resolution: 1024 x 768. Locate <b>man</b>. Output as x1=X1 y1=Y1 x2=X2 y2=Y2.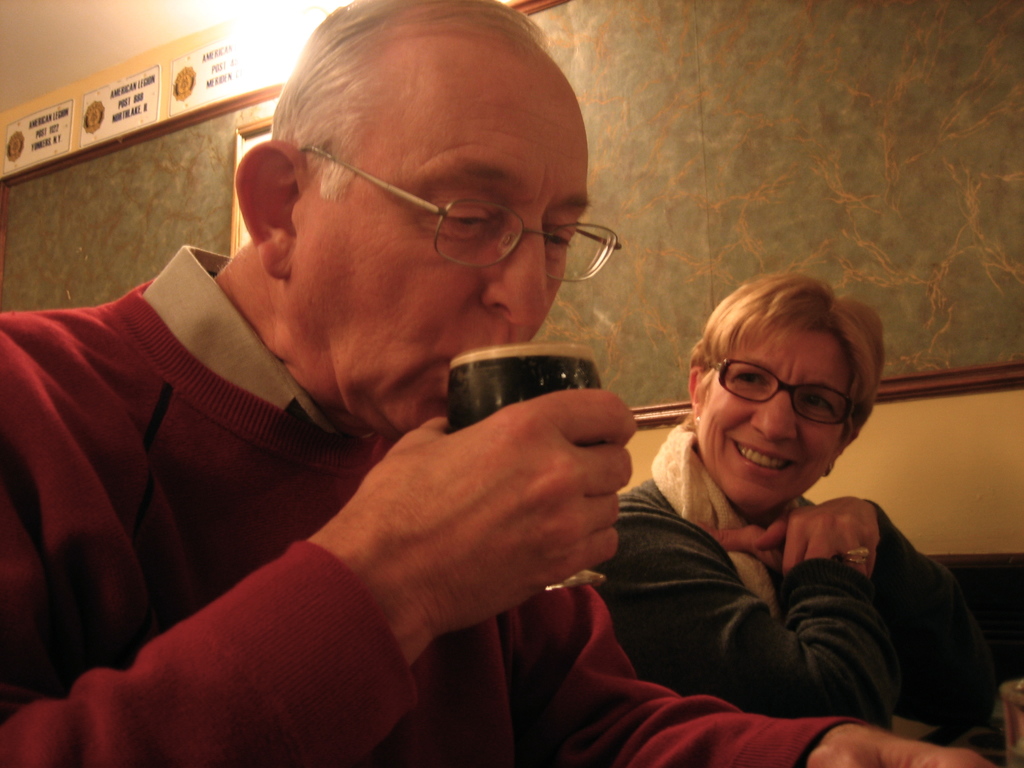
x1=1 y1=1 x2=997 y2=767.
